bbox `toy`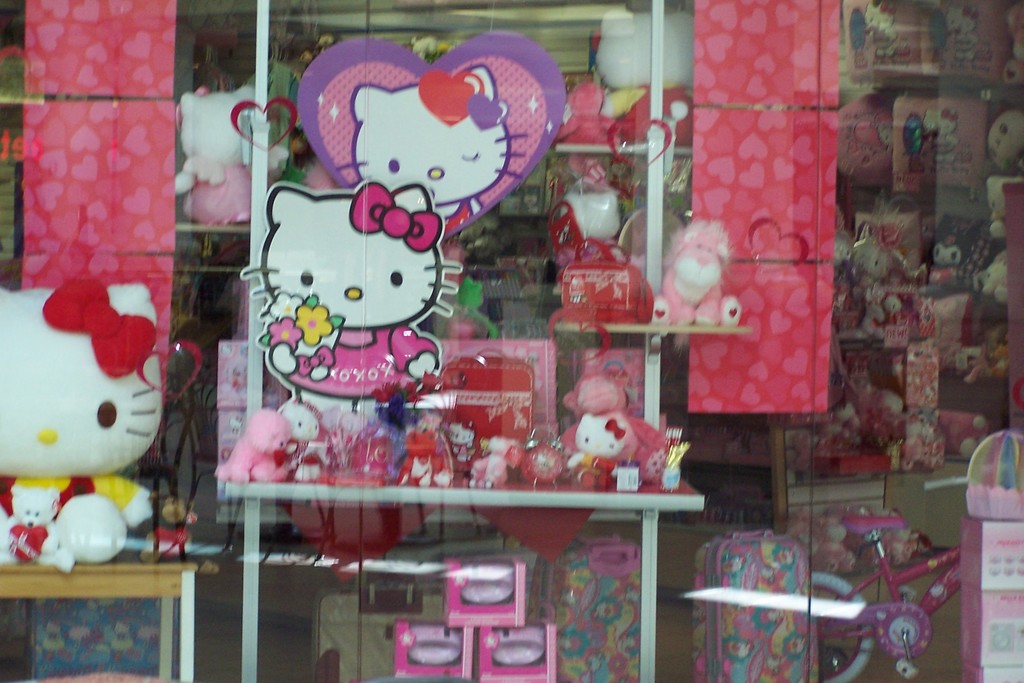
select_region(338, 59, 532, 229)
